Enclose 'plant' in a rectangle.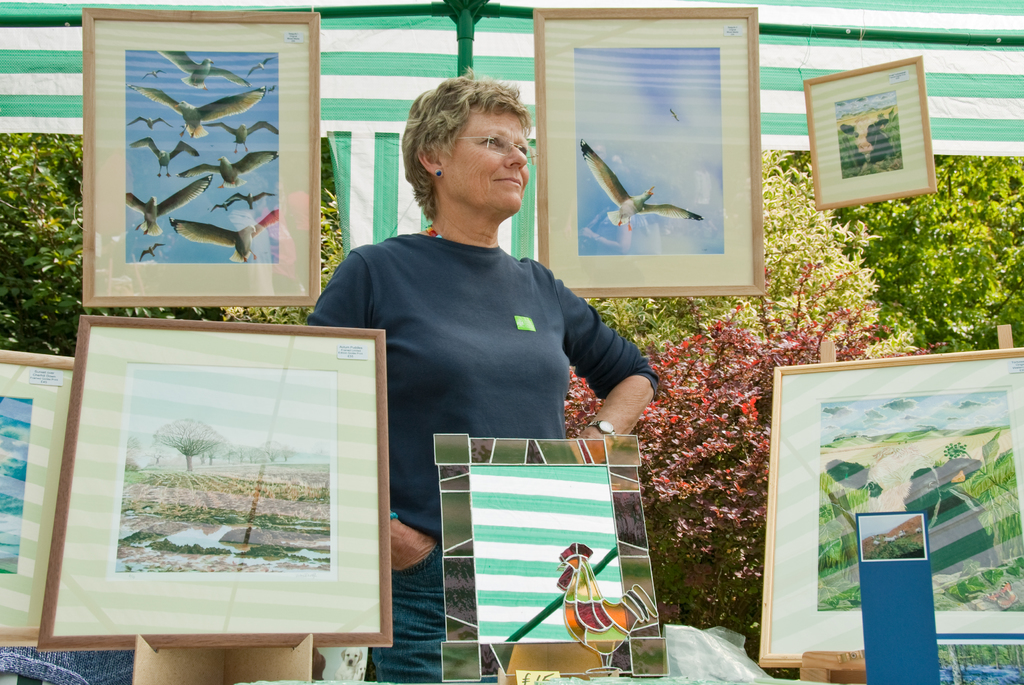
116/467/330/568.
